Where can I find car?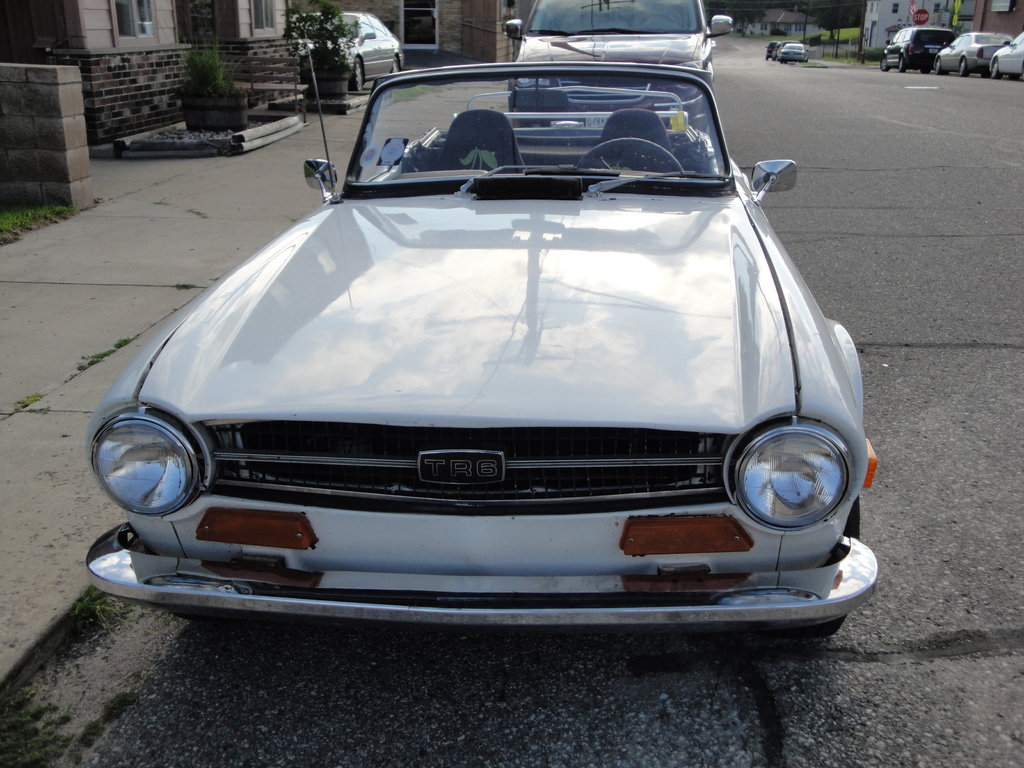
You can find it at (880, 27, 956, 74).
